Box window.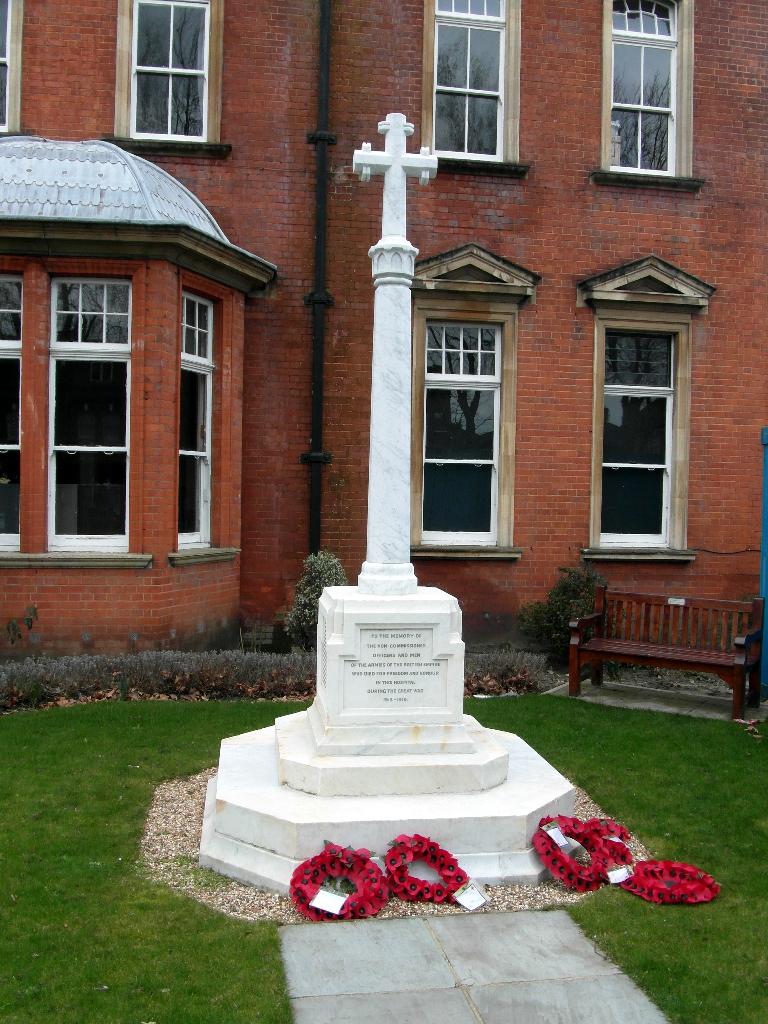
598:0:688:172.
